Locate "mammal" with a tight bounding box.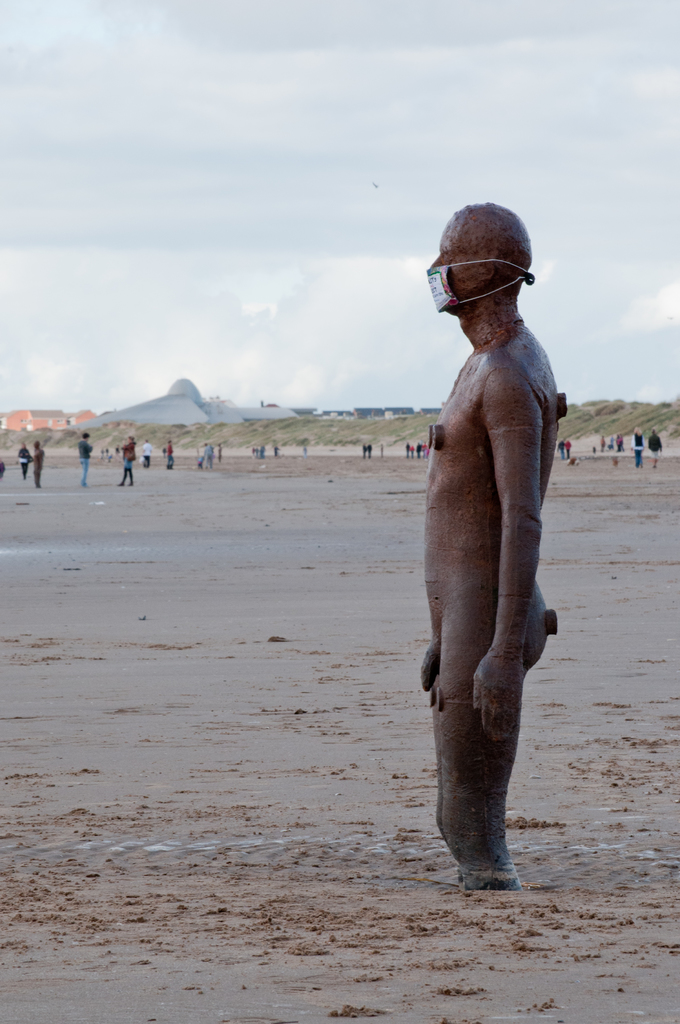
crop(645, 427, 661, 467).
